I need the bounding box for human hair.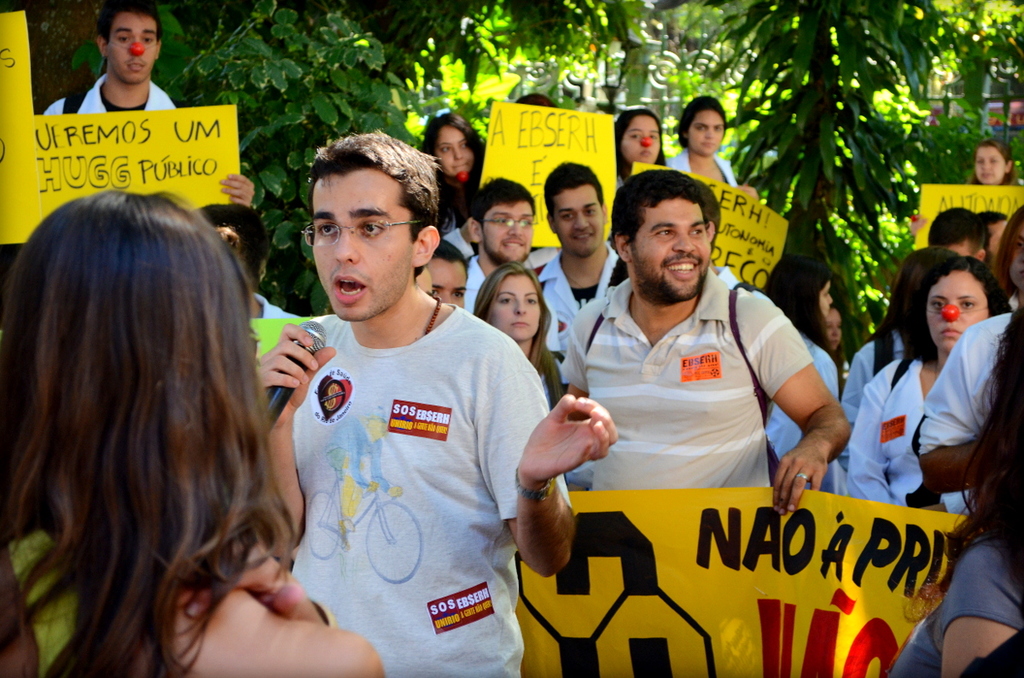
Here it is: box=[976, 210, 1009, 252].
